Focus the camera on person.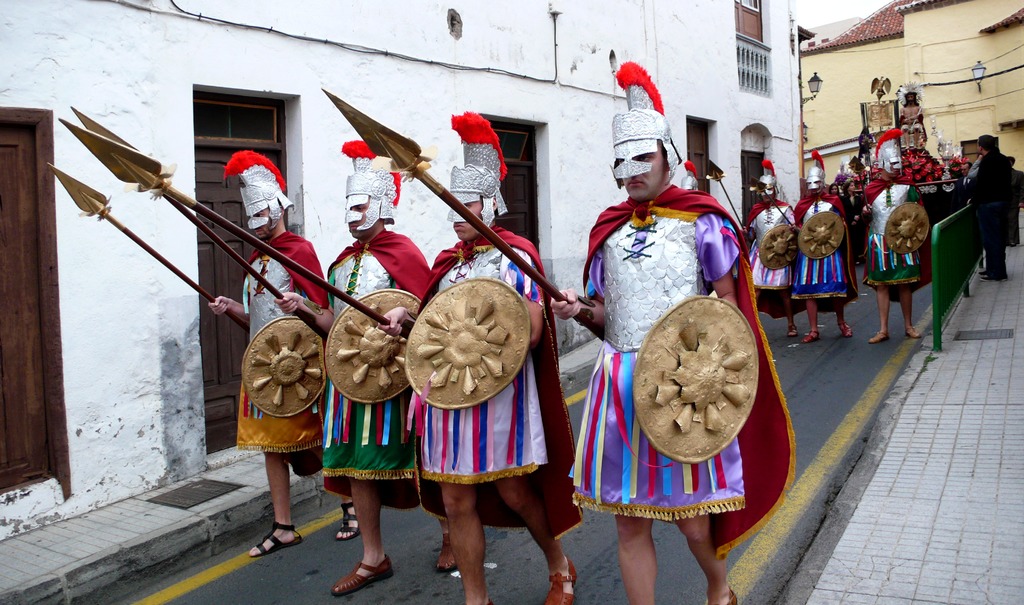
Focus region: (743,157,797,340).
